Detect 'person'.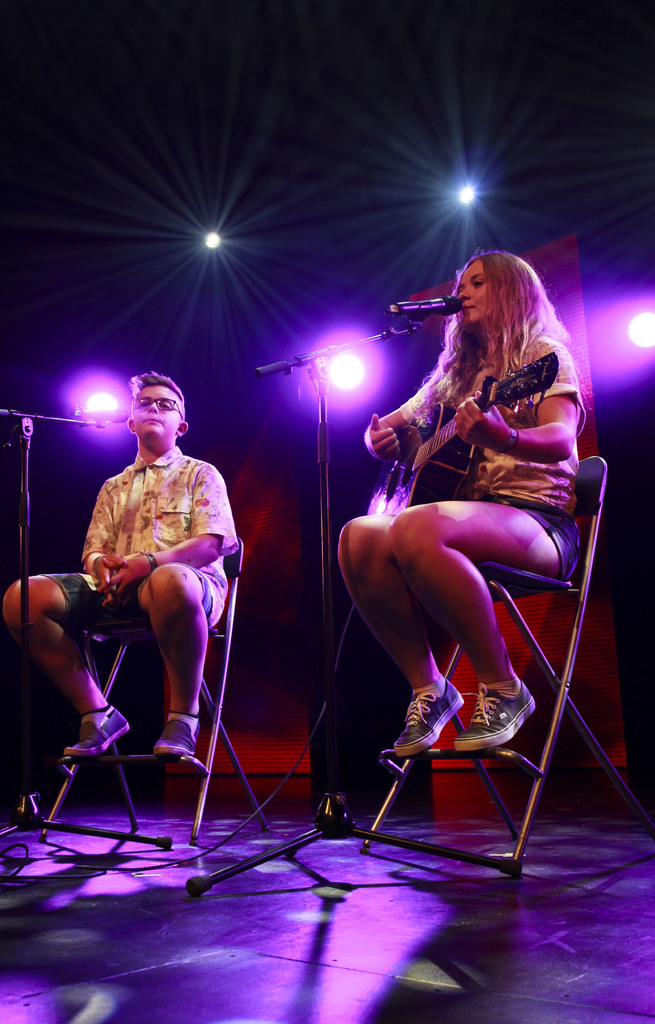
Detected at locate(316, 234, 580, 765).
